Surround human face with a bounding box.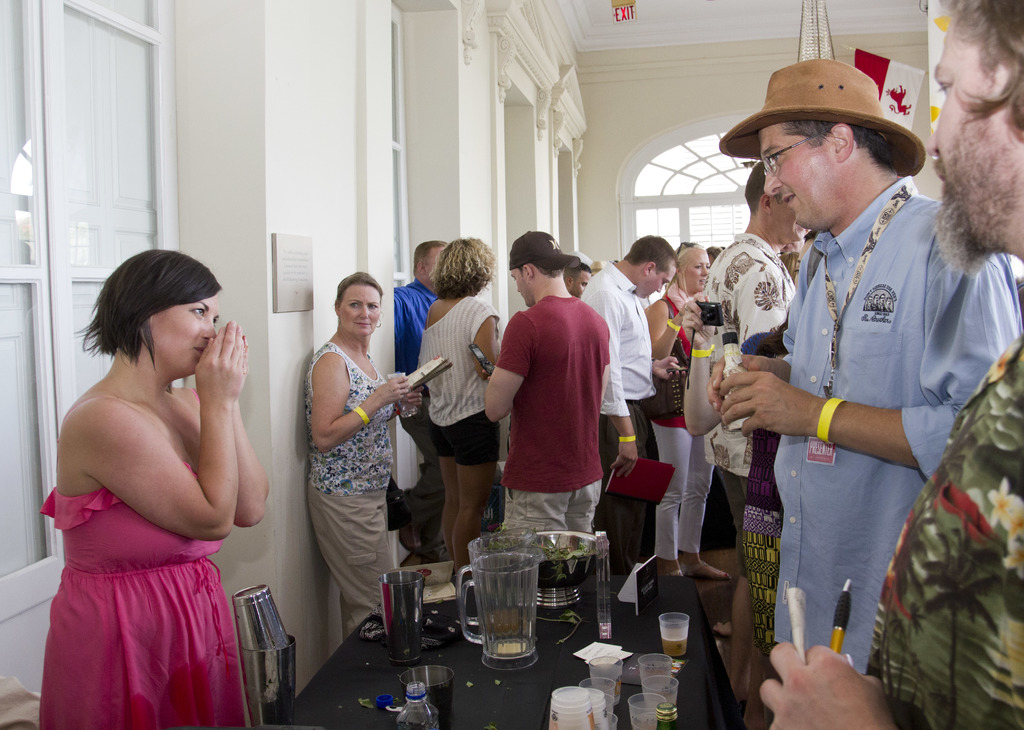
(left=758, top=131, right=837, bottom=228).
